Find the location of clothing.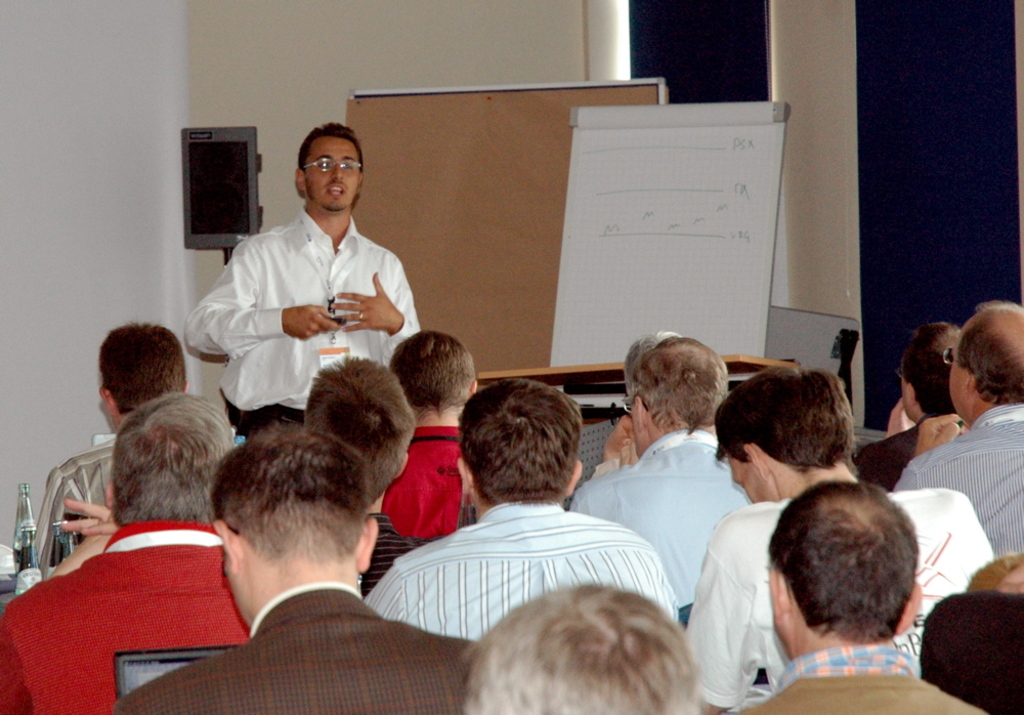
Location: (left=360, top=423, right=488, bottom=566).
